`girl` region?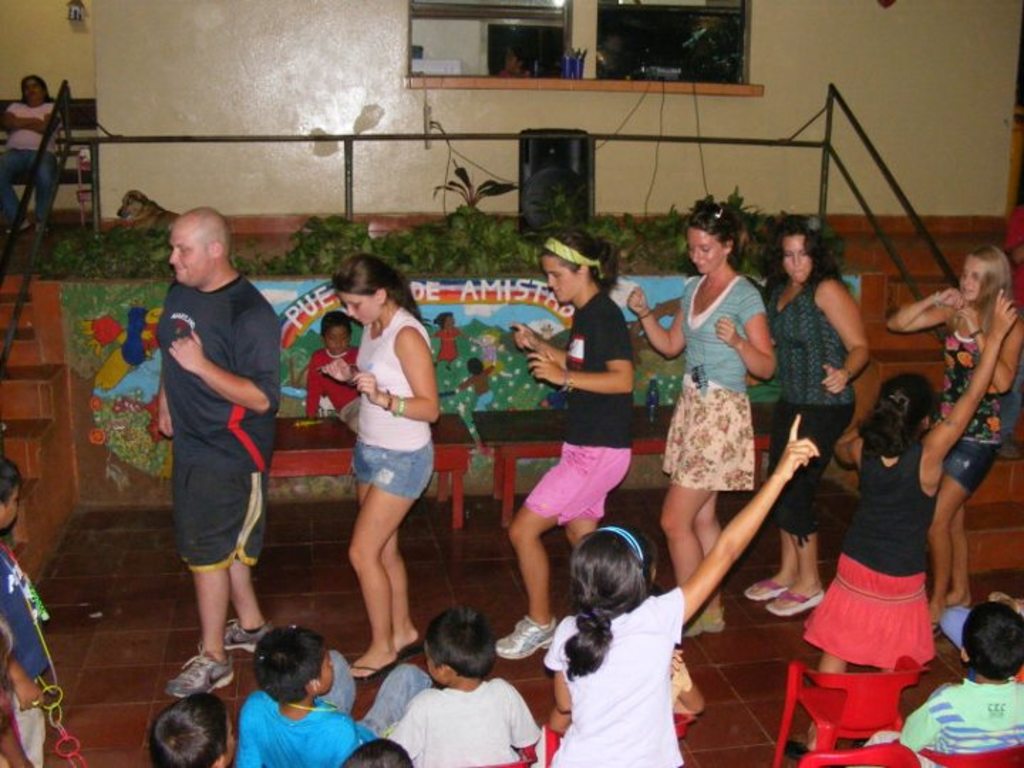
crop(319, 252, 441, 697)
